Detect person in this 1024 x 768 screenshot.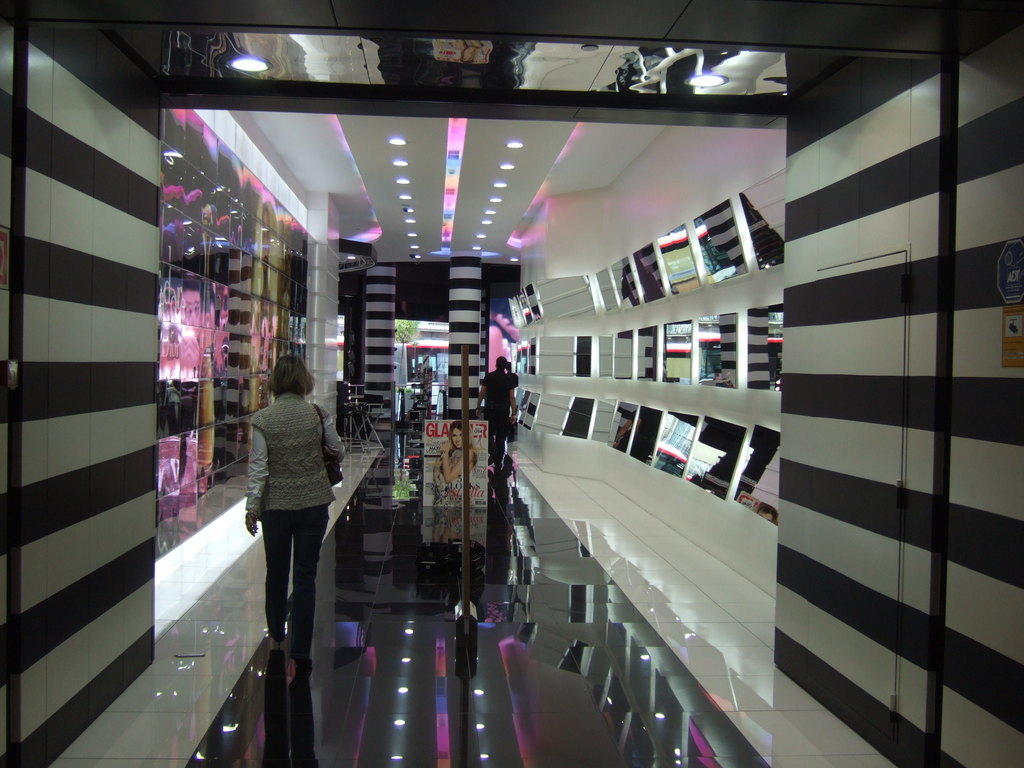
Detection: box(235, 338, 342, 711).
